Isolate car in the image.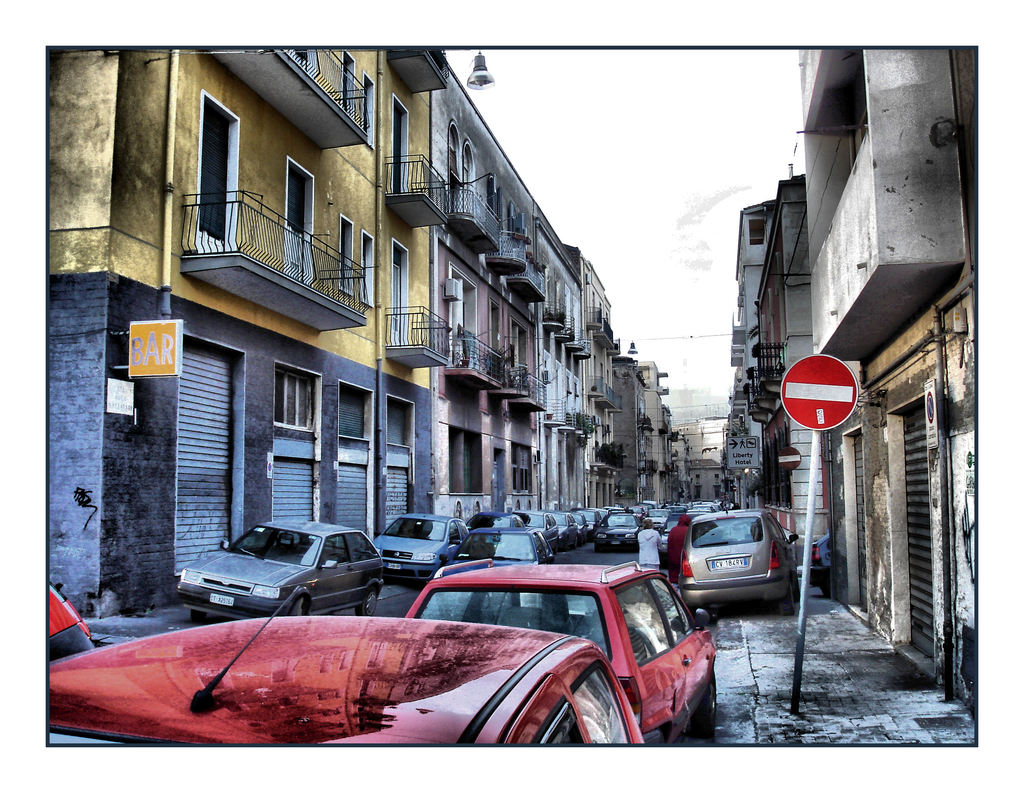
Isolated region: region(378, 517, 472, 584).
